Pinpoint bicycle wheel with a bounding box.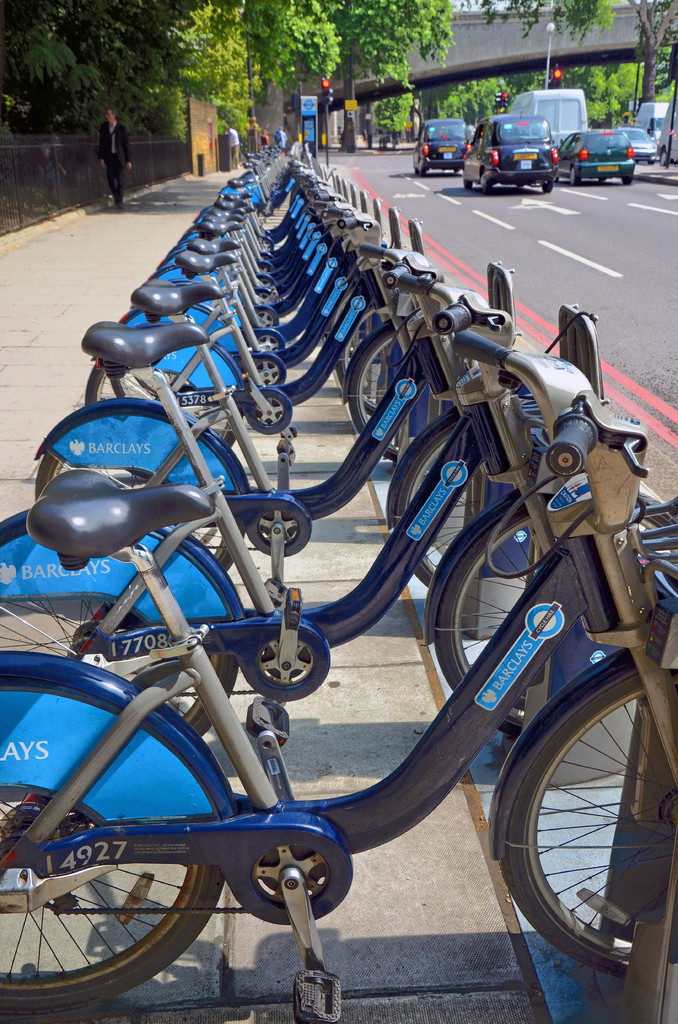
[436,501,656,734].
